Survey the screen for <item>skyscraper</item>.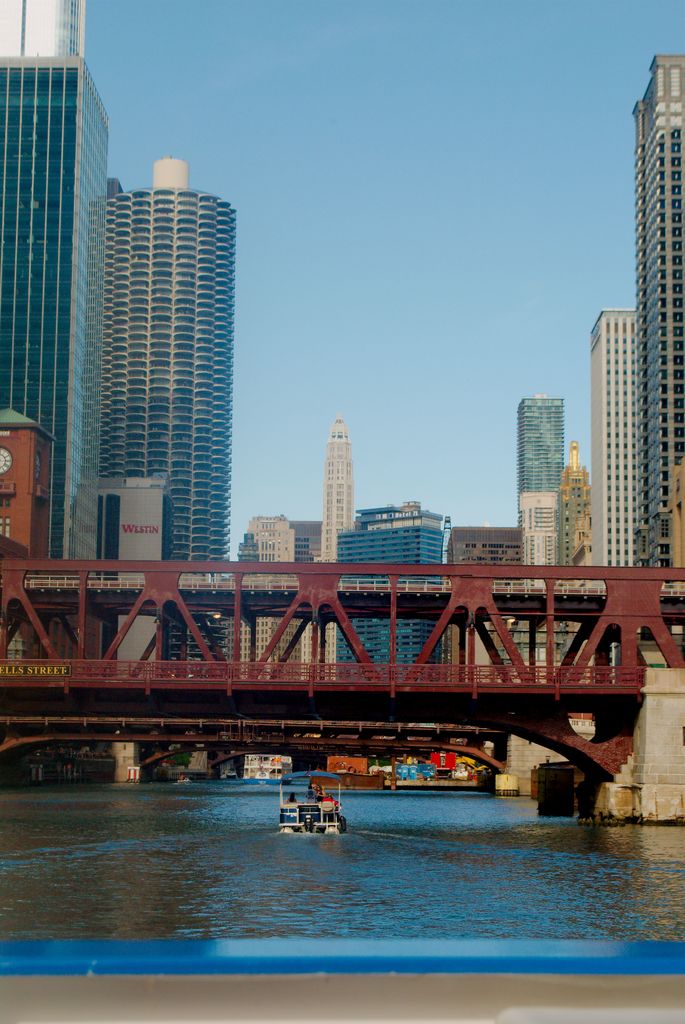
Survey found: <box>312,423,361,662</box>.
